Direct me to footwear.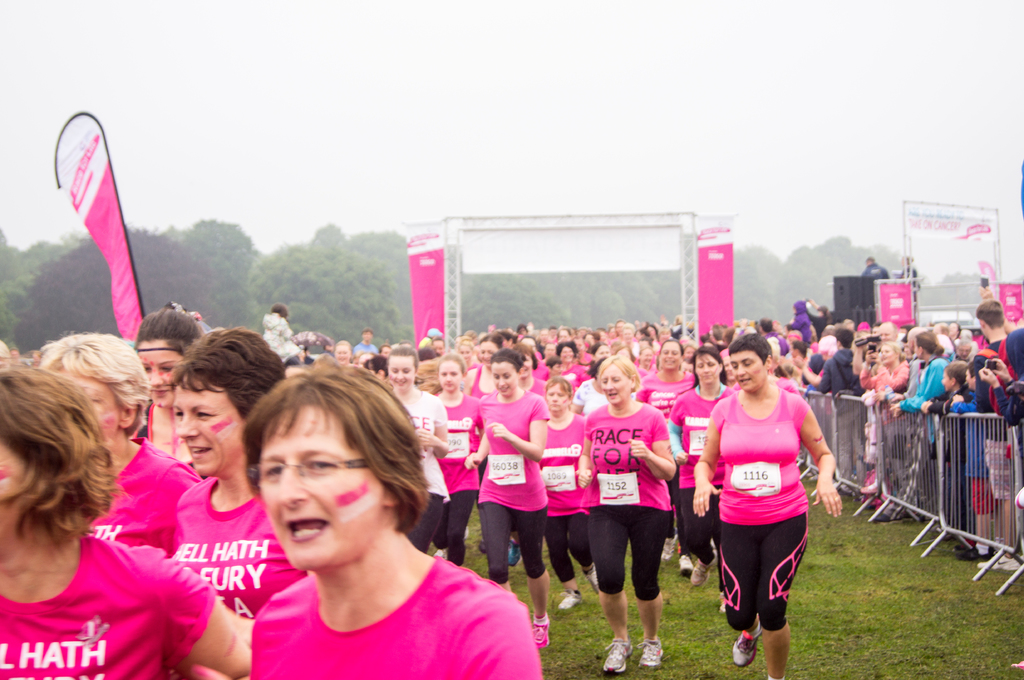
Direction: pyautogui.locateOnScreen(657, 533, 678, 559).
